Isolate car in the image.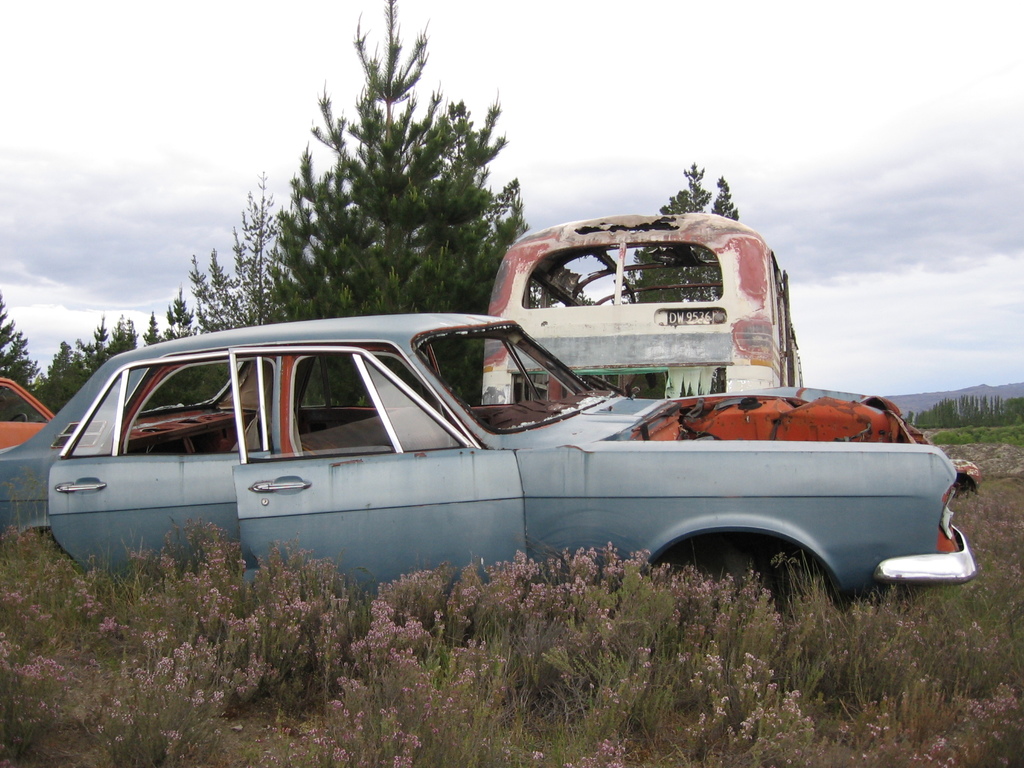
Isolated region: 0 323 985 603.
